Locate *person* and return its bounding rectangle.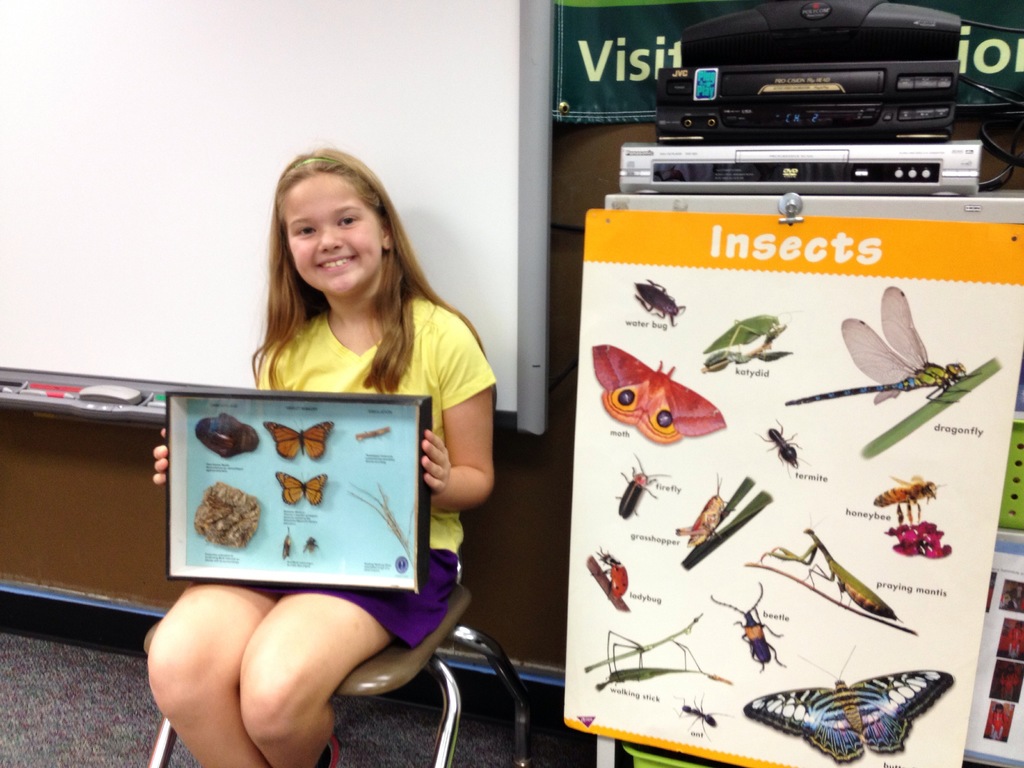
(144, 141, 499, 767).
